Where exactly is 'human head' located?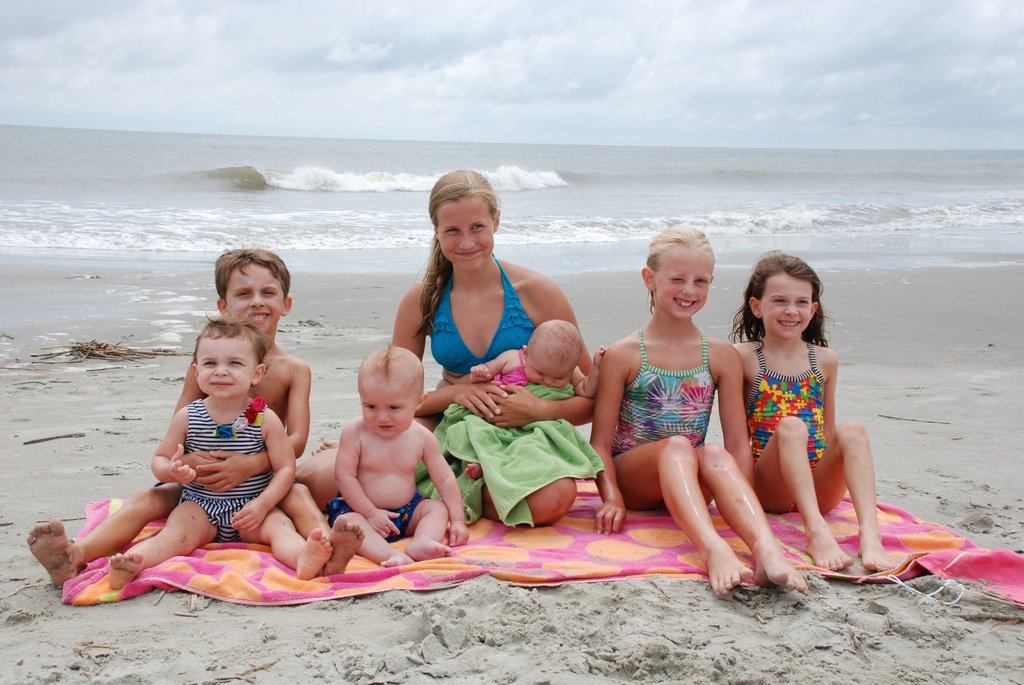
Its bounding box is bbox(429, 168, 500, 267).
